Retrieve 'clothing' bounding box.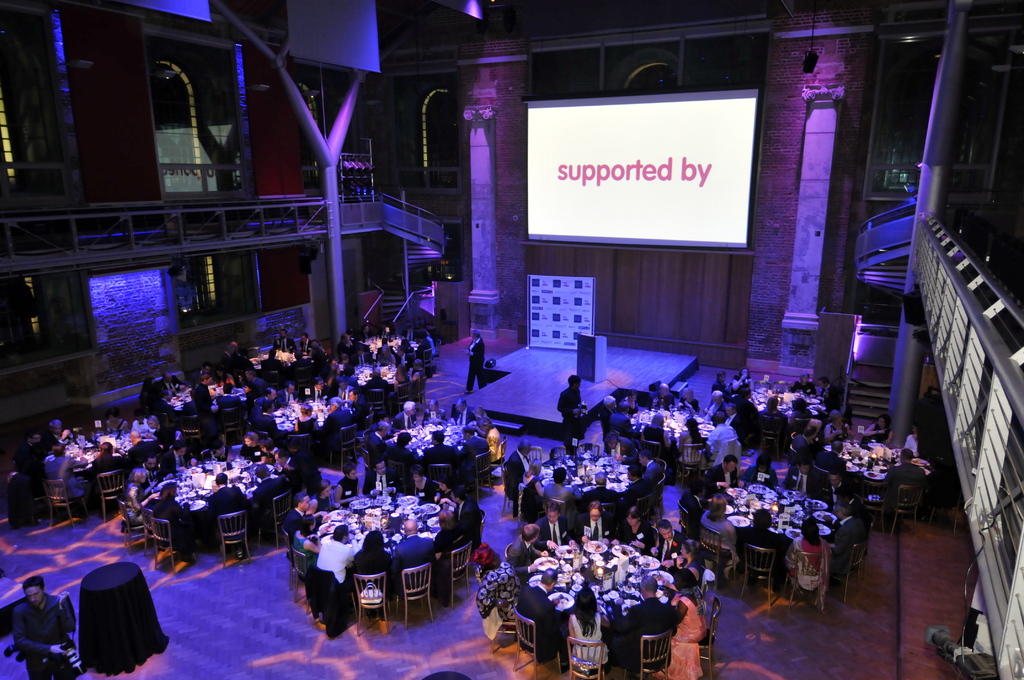
Bounding box: BBox(89, 455, 118, 493).
